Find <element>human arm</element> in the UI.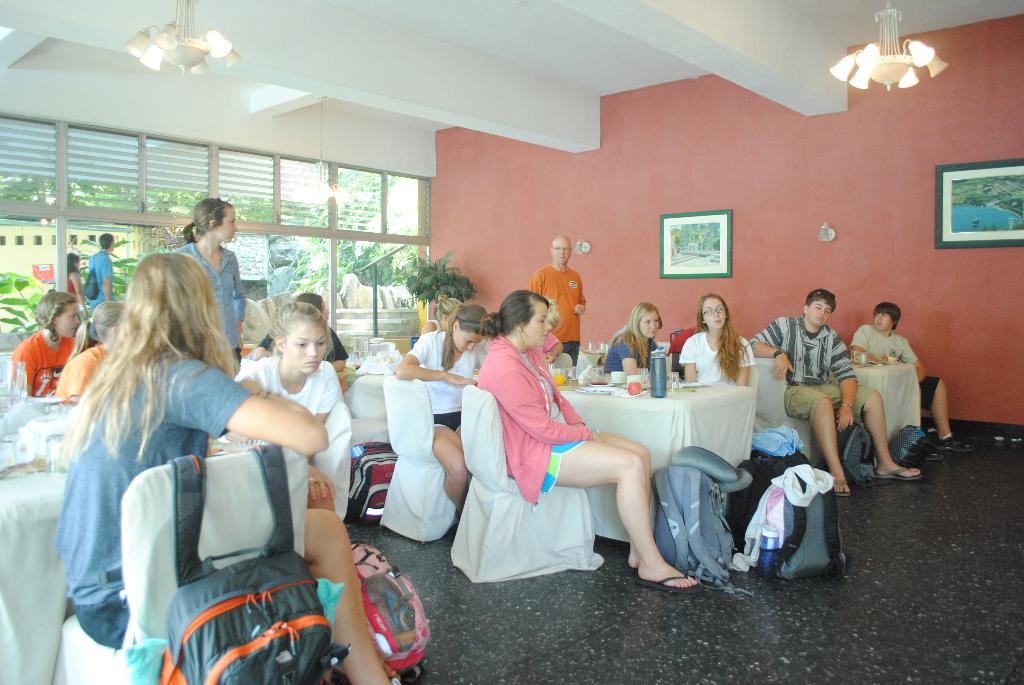
UI element at 536:359:589:431.
